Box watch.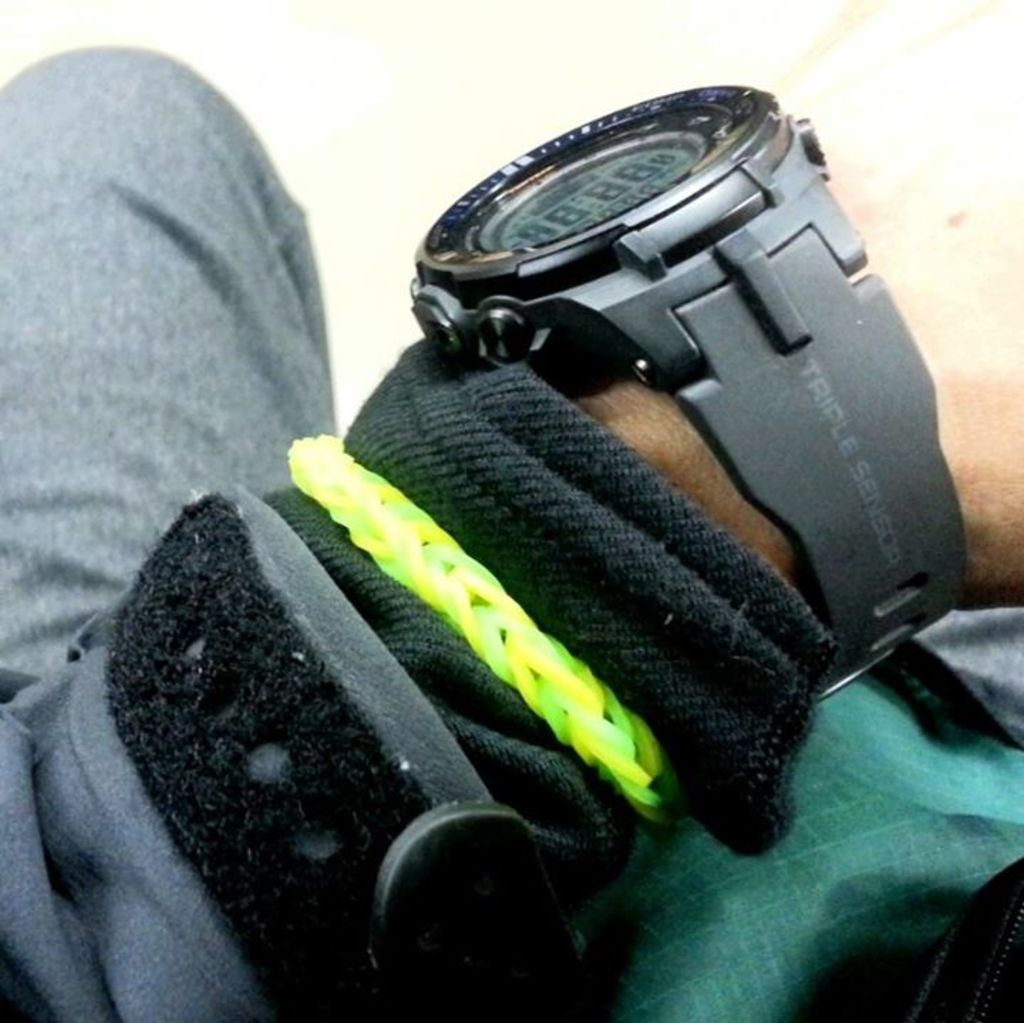
[404,74,974,699].
